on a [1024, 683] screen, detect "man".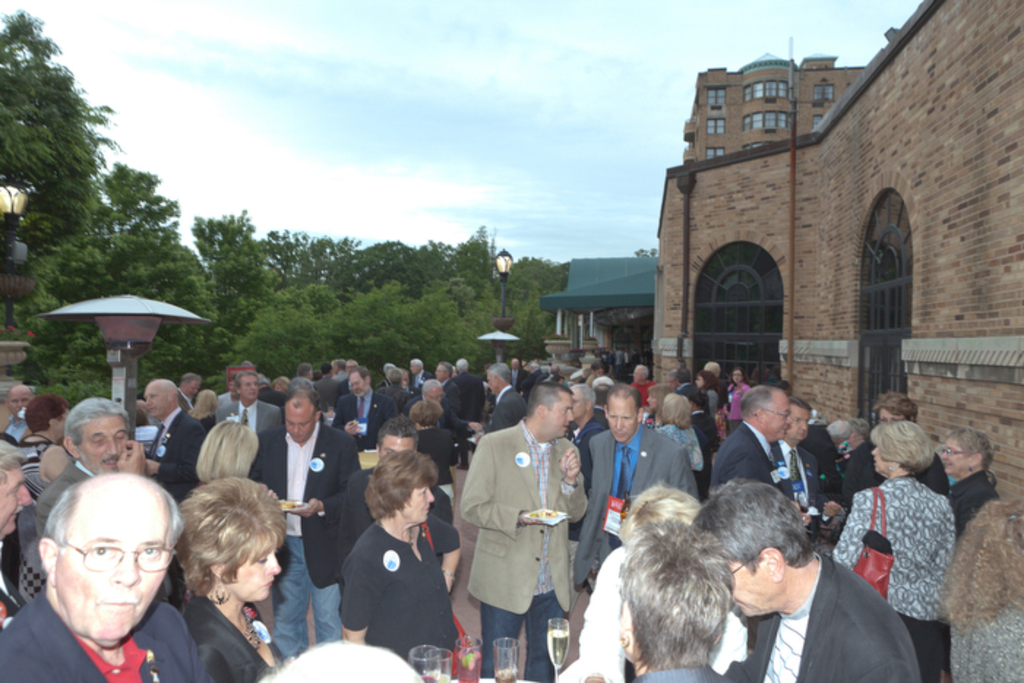
rect(437, 361, 465, 415).
